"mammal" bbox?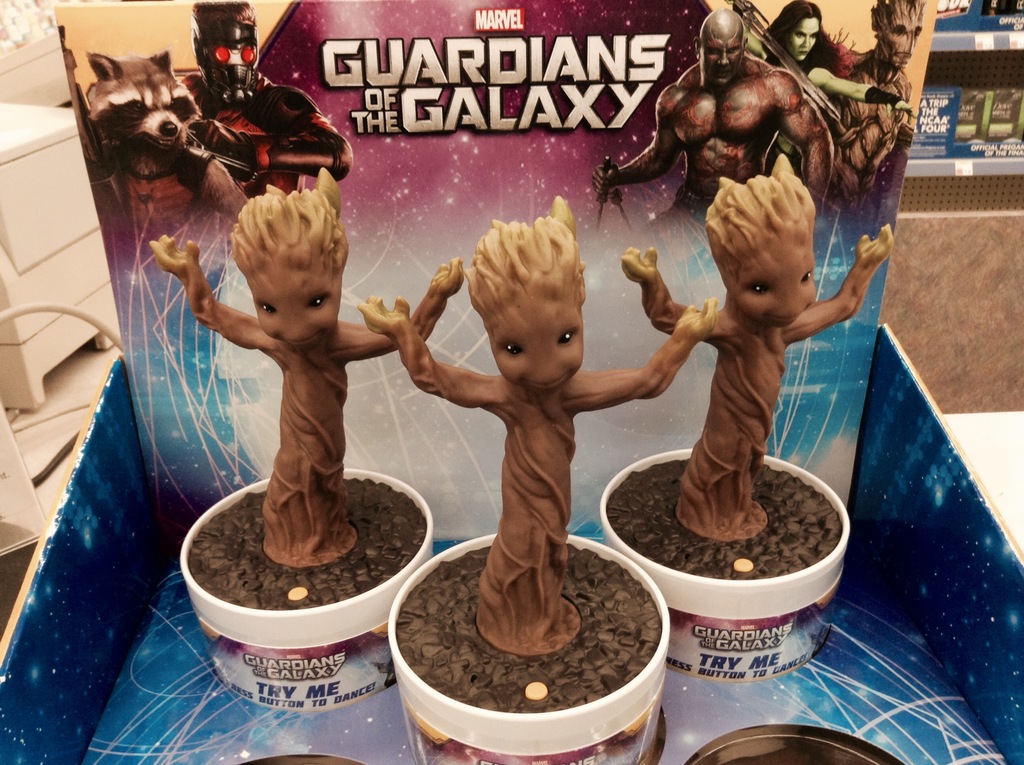
<region>731, 0, 920, 158</region>
